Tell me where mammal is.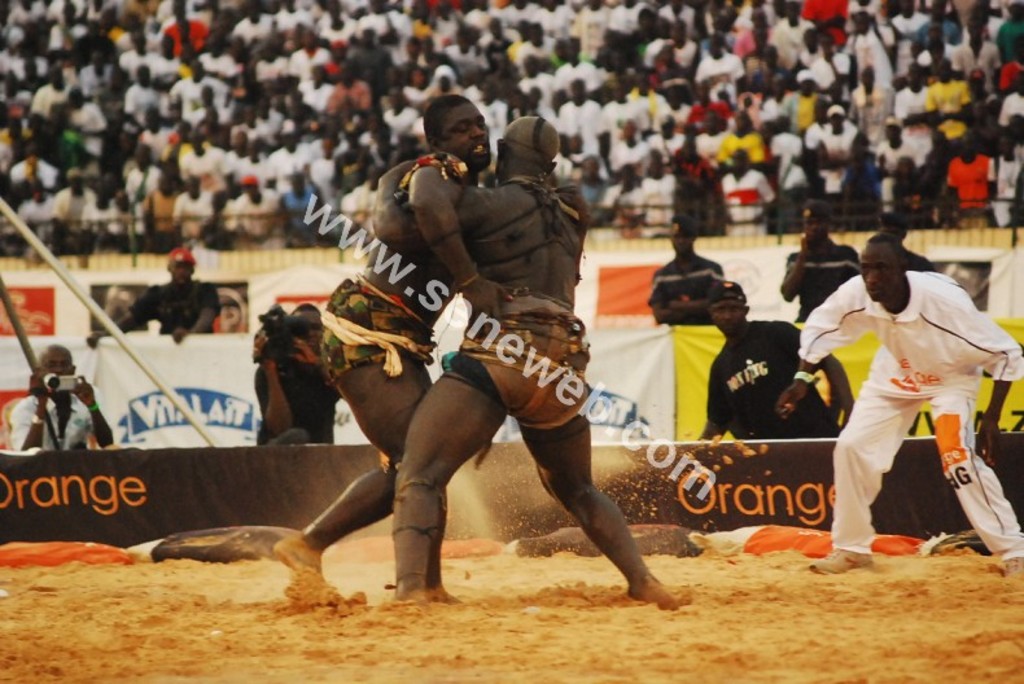
mammal is at left=18, top=336, right=118, bottom=453.
